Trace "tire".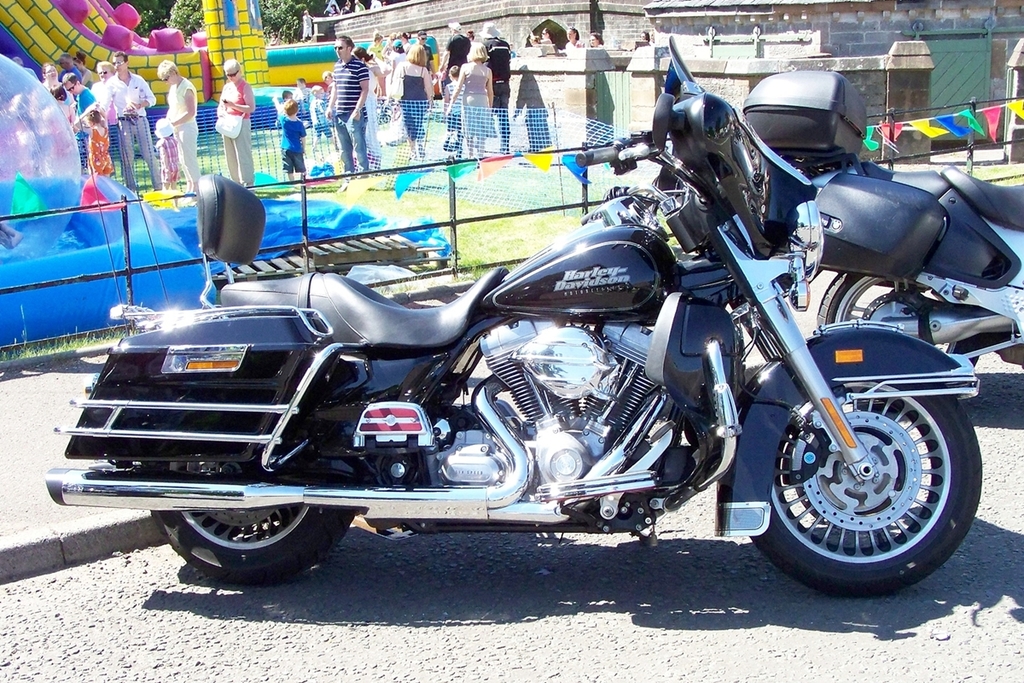
Traced to left=161, top=463, right=340, bottom=585.
